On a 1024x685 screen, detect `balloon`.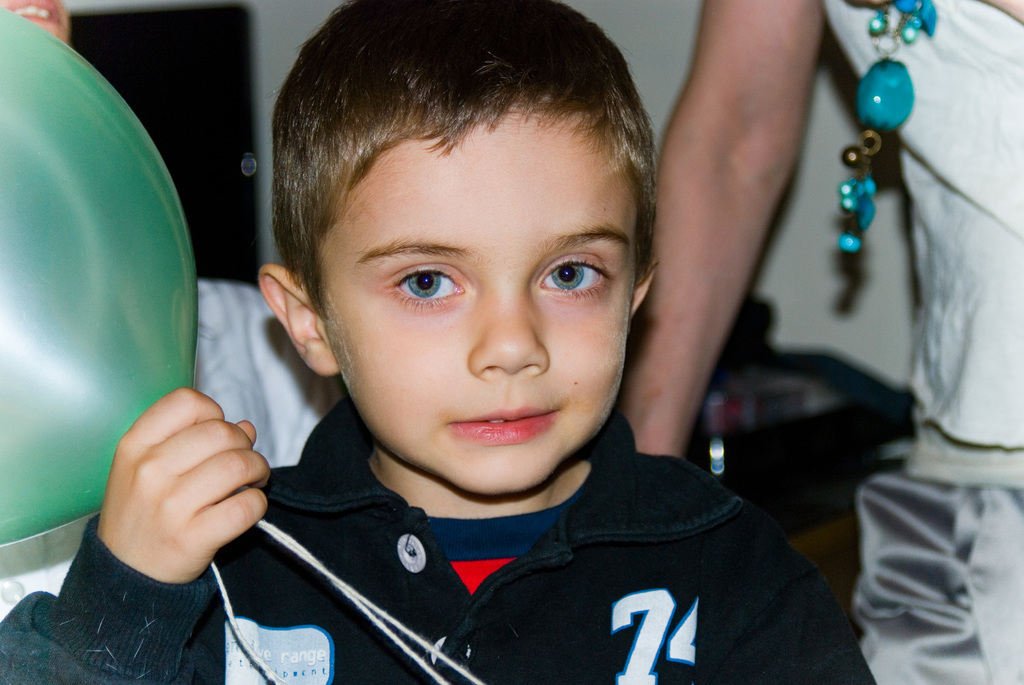
bbox=(0, 1, 195, 545).
